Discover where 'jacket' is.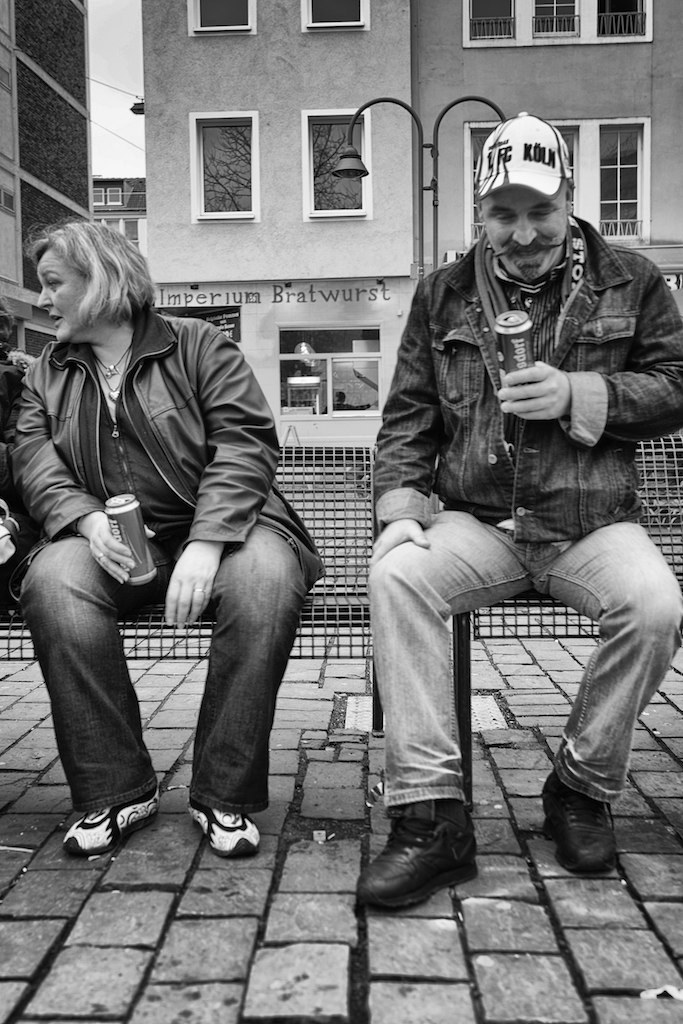
Discovered at x1=367, y1=188, x2=668, y2=554.
